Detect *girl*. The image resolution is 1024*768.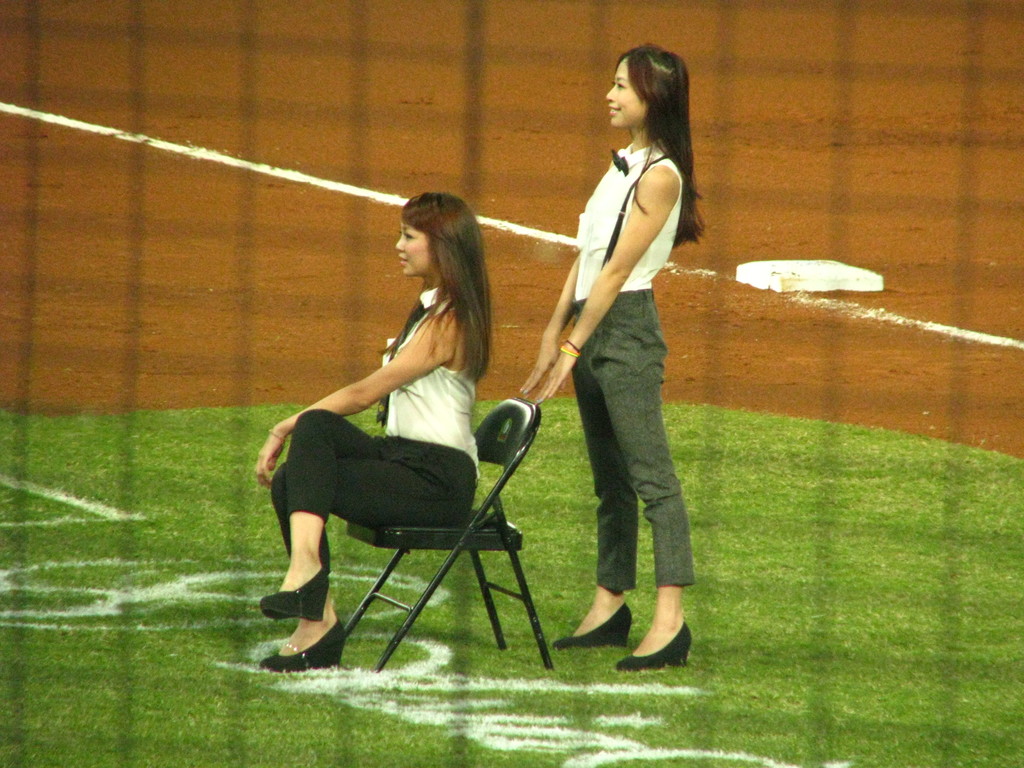
(258,192,492,667).
